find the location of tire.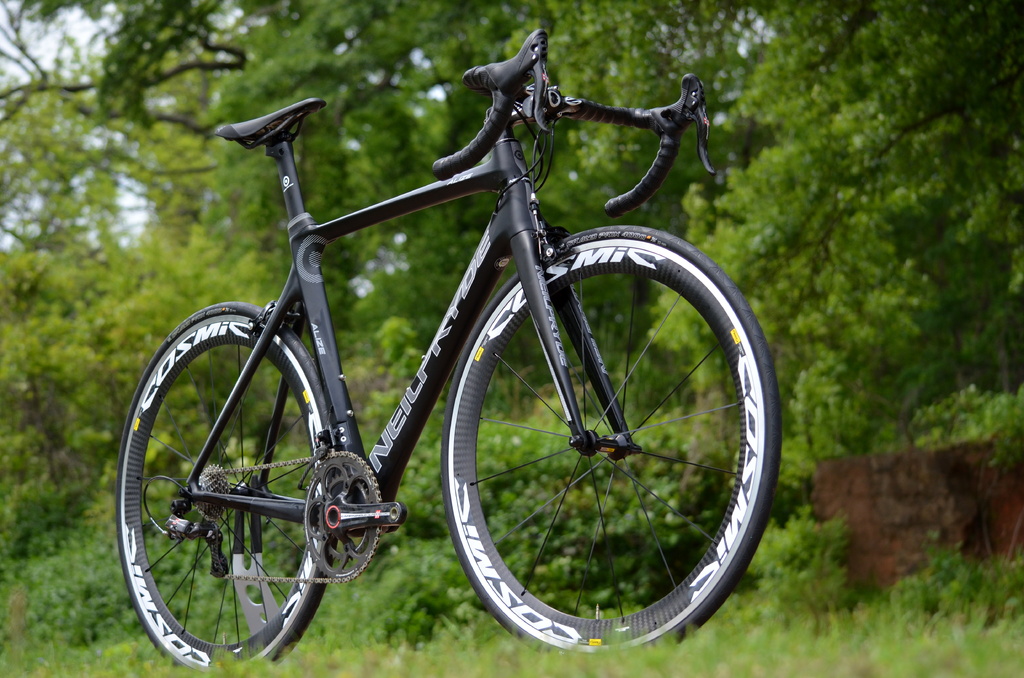
Location: BBox(431, 234, 759, 658).
